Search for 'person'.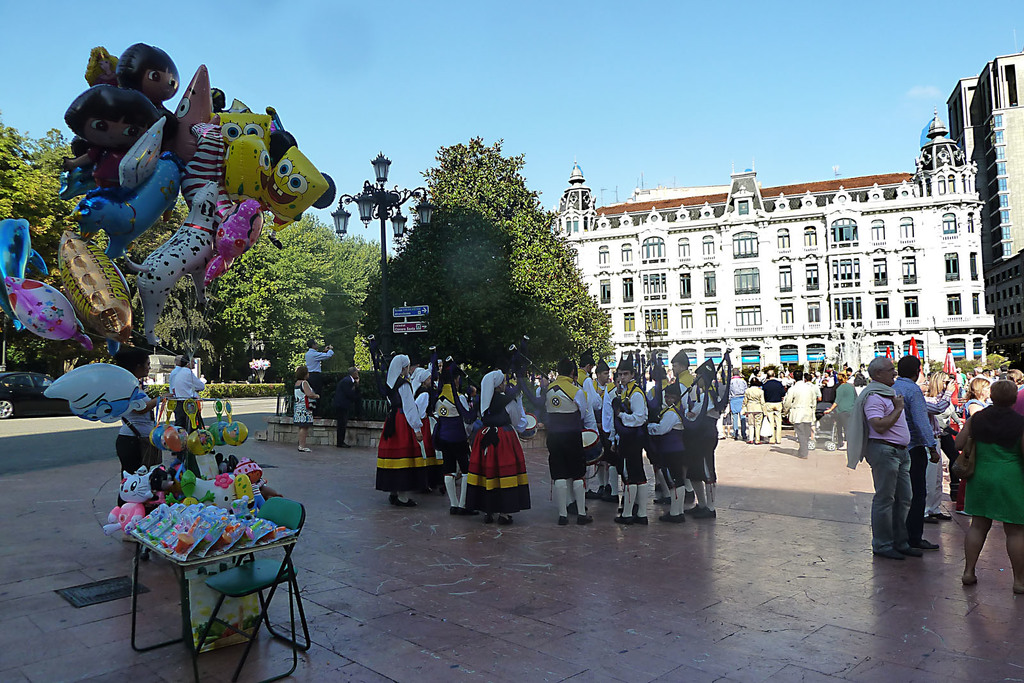
Found at bbox=[332, 368, 361, 448].
